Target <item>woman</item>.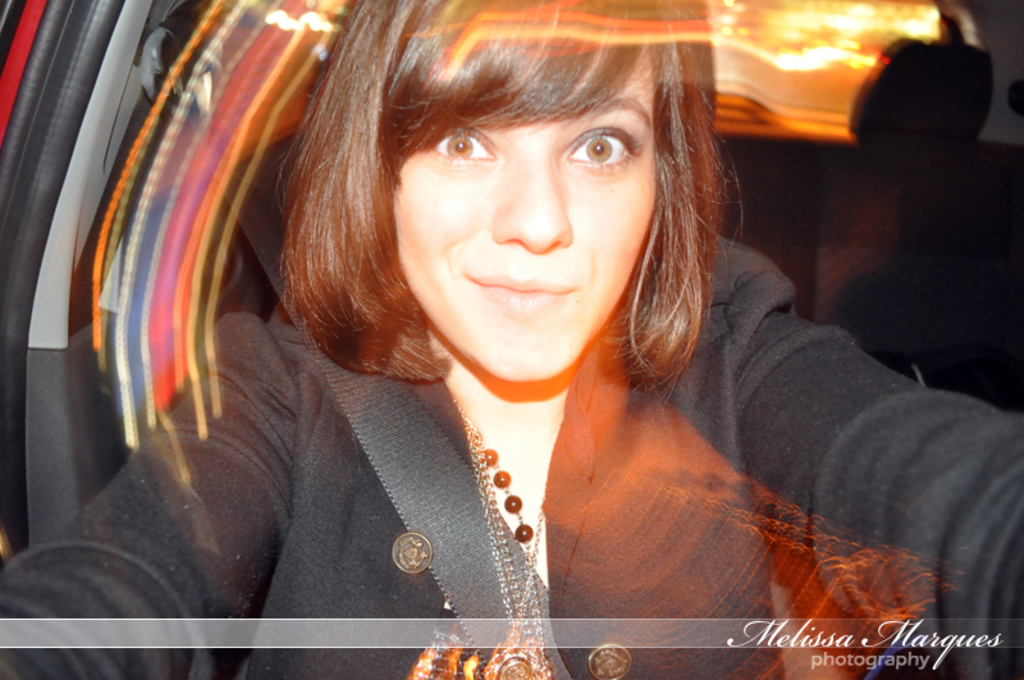
Target region: 108 14 928 658.
